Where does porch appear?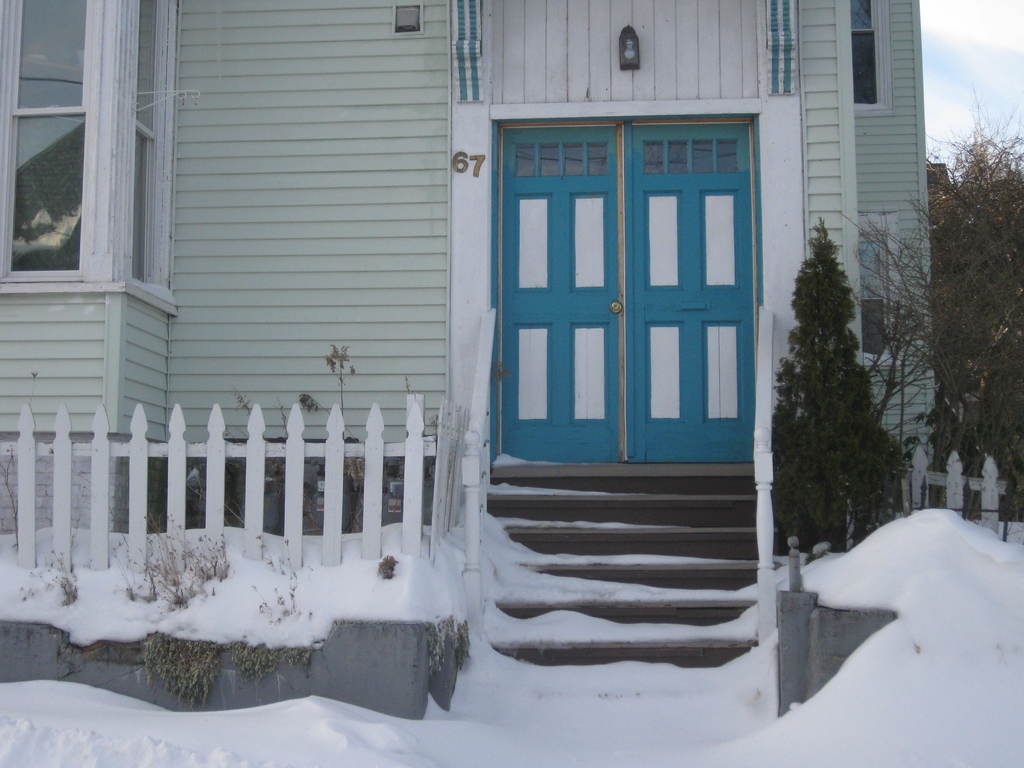
Appears at 0:394:464:616.
